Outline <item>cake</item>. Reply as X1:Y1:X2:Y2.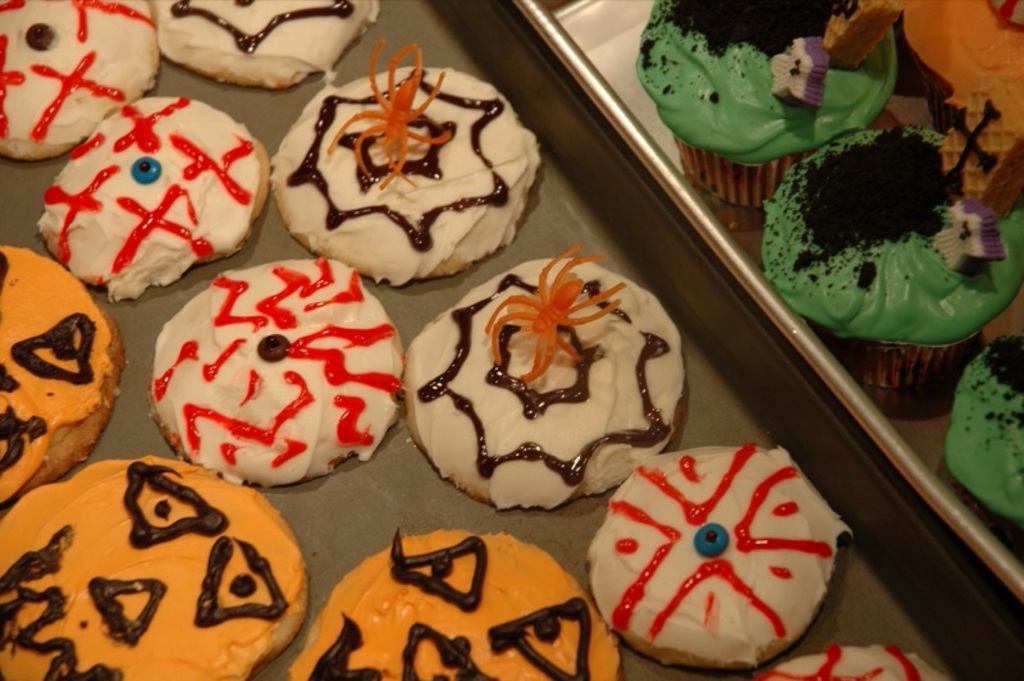
0:239:127:502.
